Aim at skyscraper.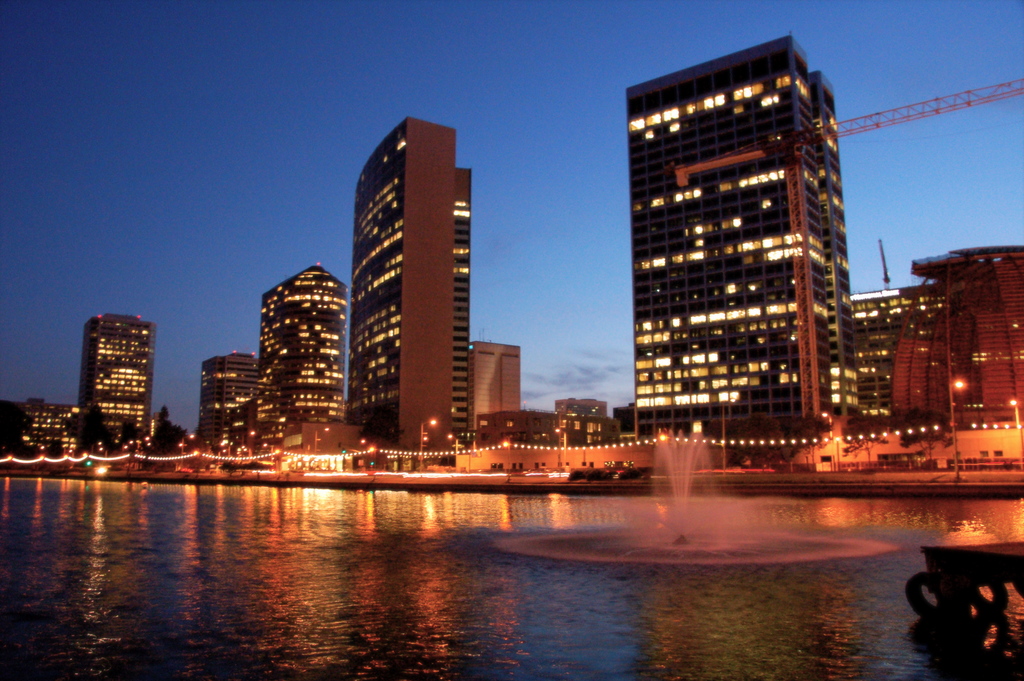
Aimed at 74:319:158:448.
